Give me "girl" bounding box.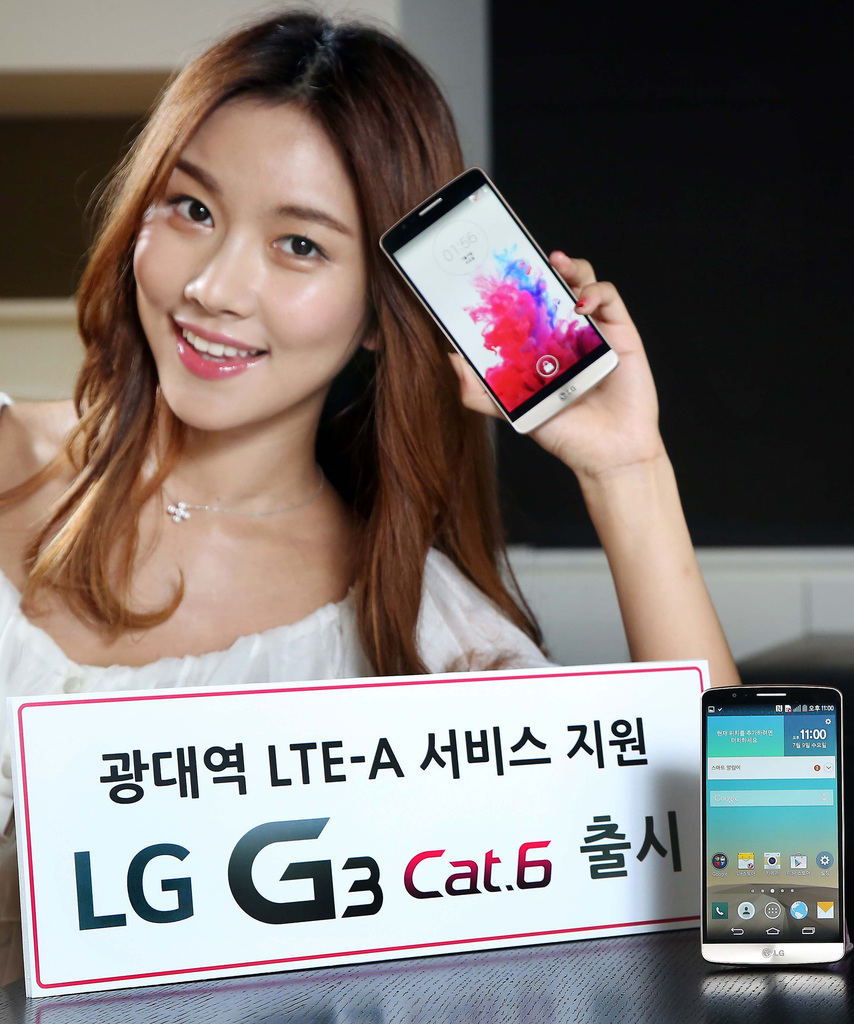
0 0 743 1023.
